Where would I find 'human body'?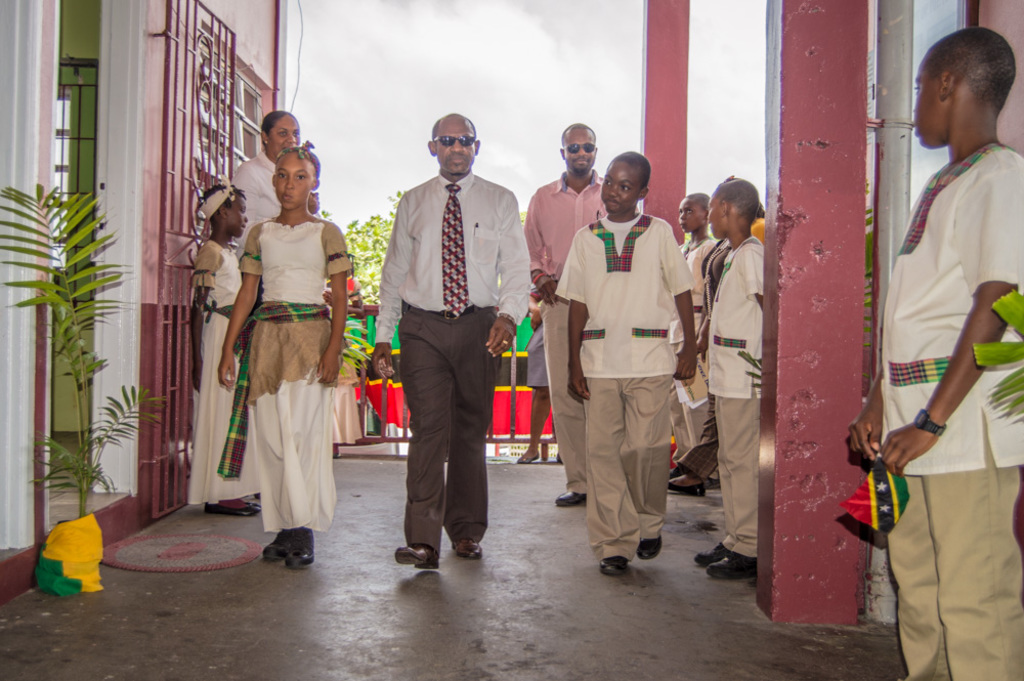
At 846 133 1023 680.
